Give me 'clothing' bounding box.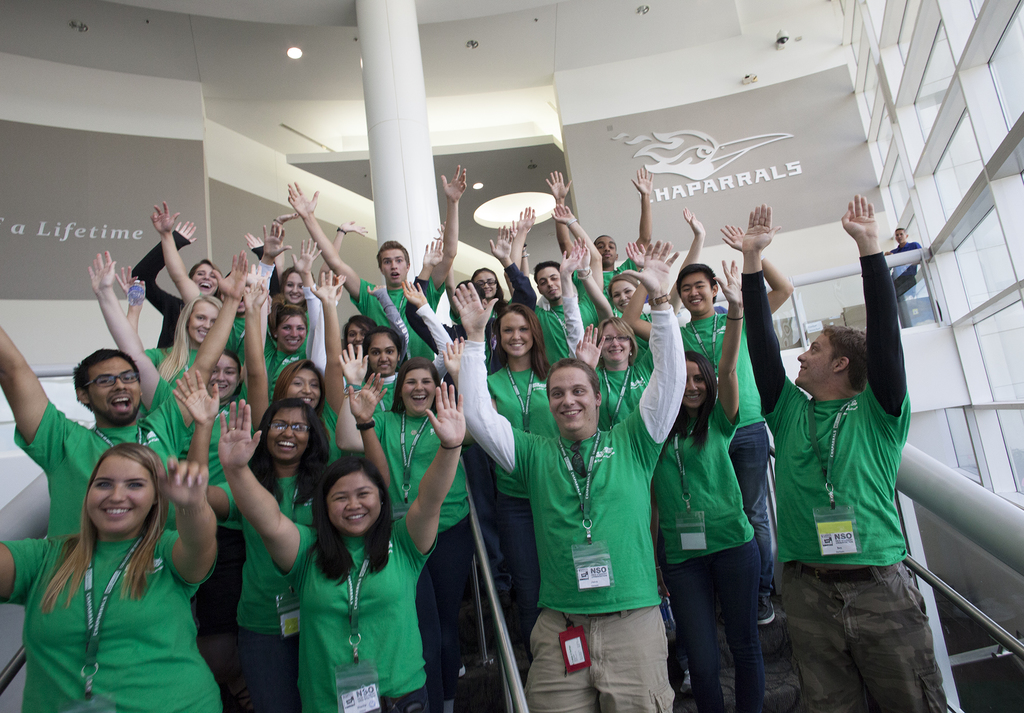
<box>0,521,224,712</box>.
